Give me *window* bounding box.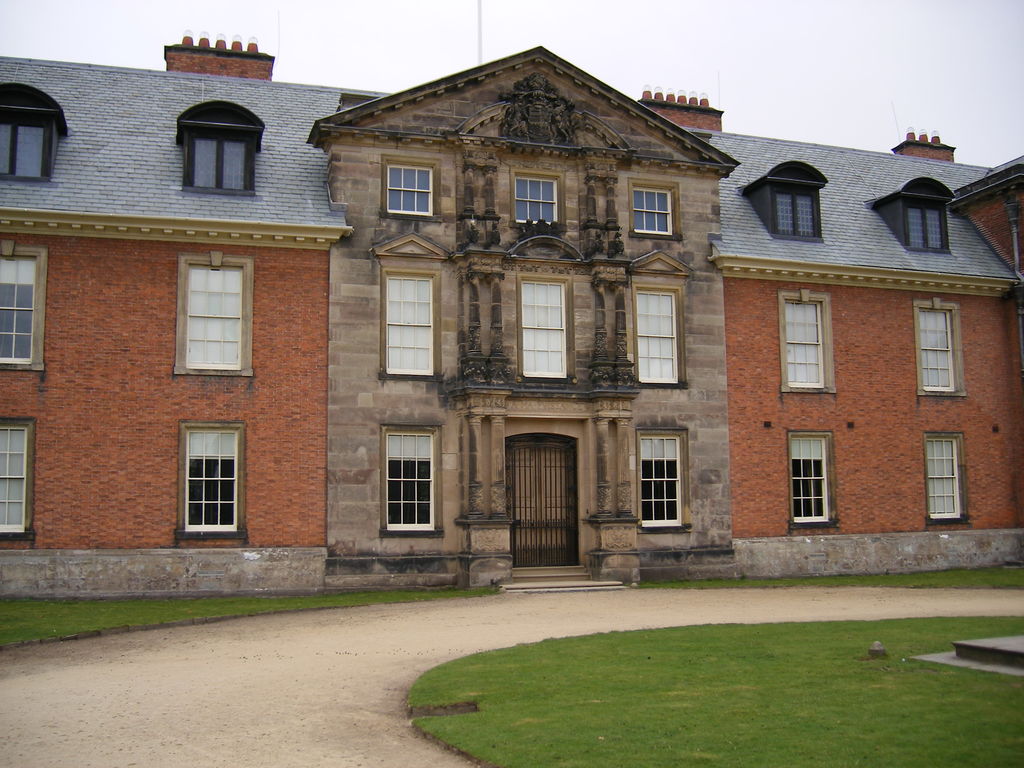
rect(163, 417, 241, 534).
